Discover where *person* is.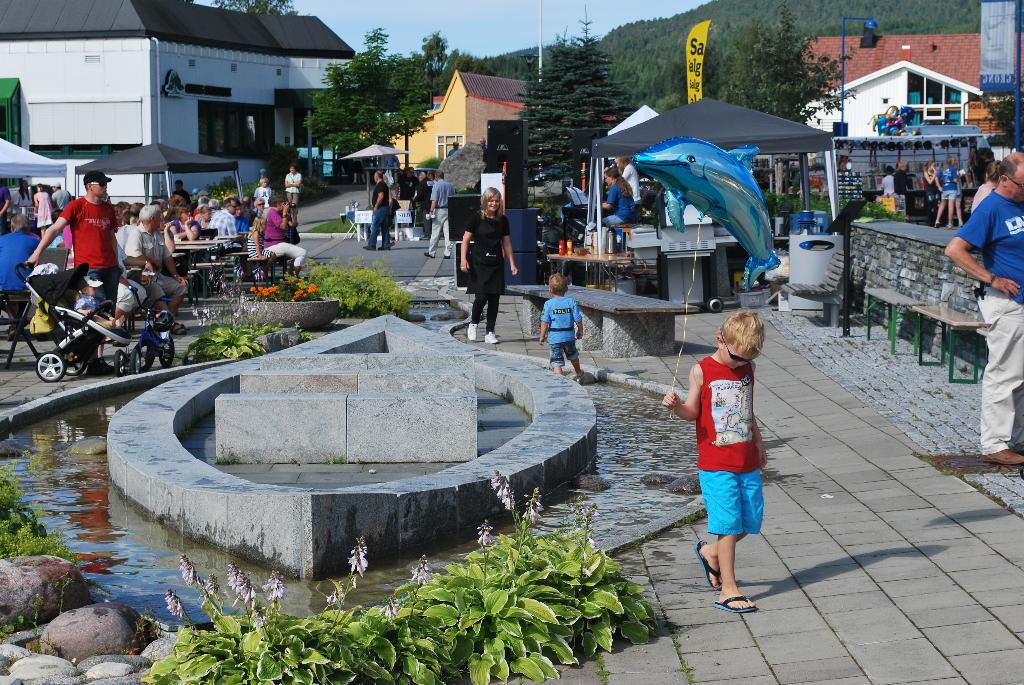
Discovered at <region>125, 199, 188, 336</region>.
